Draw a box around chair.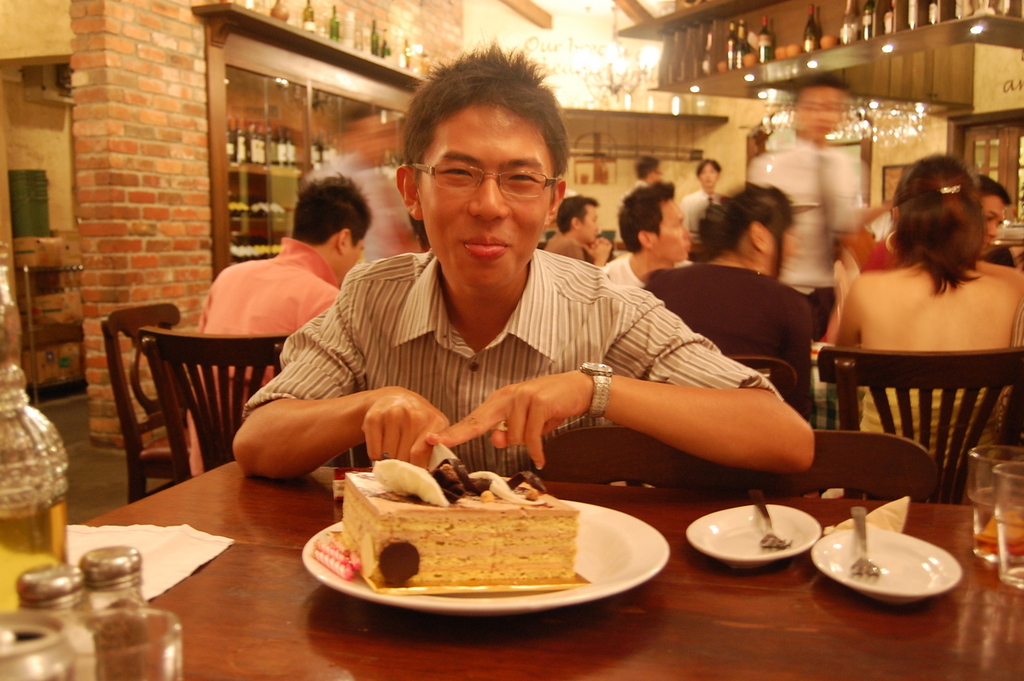
left=722, top=356, right=800, bottom=399.
